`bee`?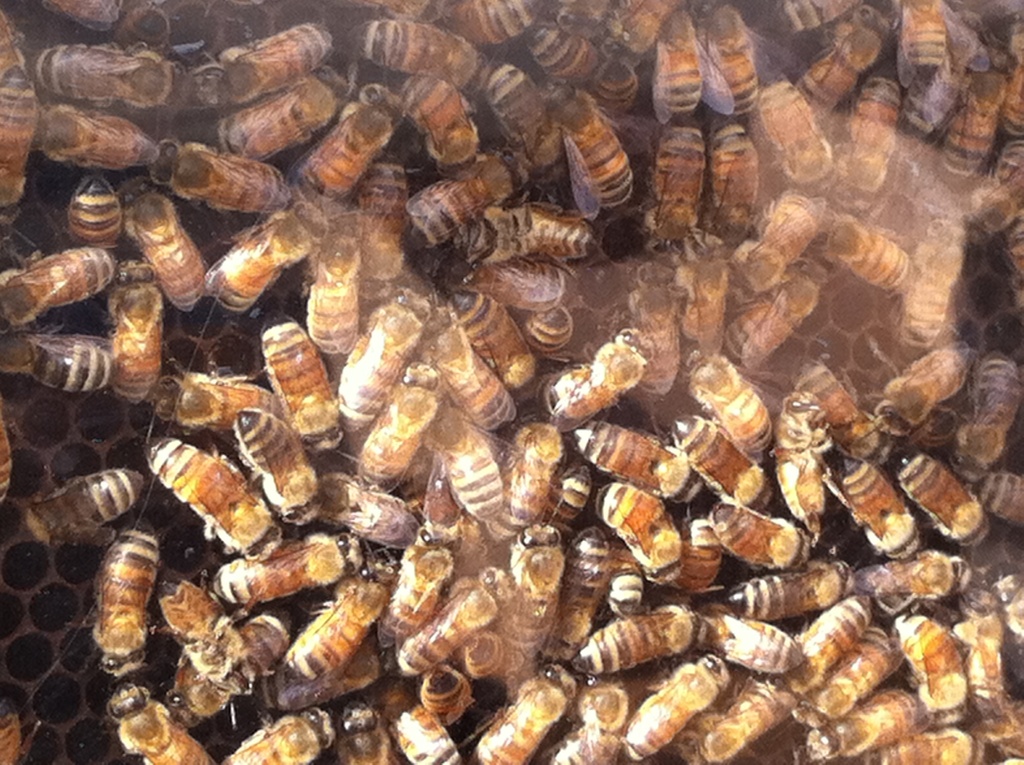
locate(936, 62, 1016, 182)
